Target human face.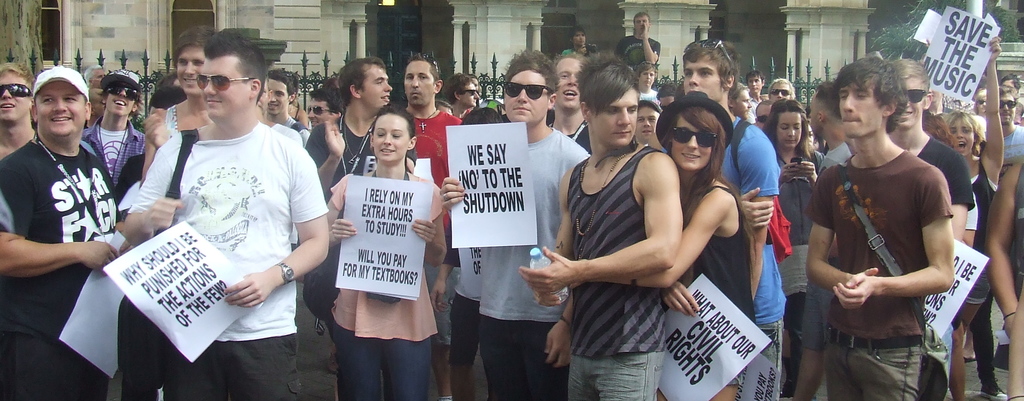
Target region: [x1=1002, y1=80, x2=1021, y2=91].
